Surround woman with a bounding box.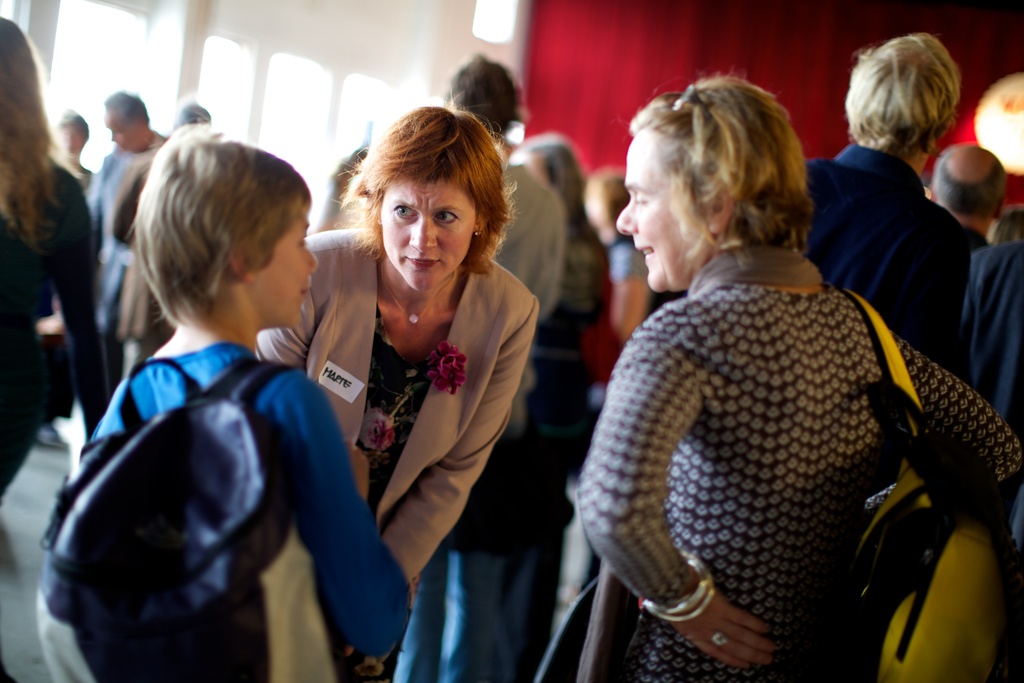
bbox=[578, 74, 1023, 682].
